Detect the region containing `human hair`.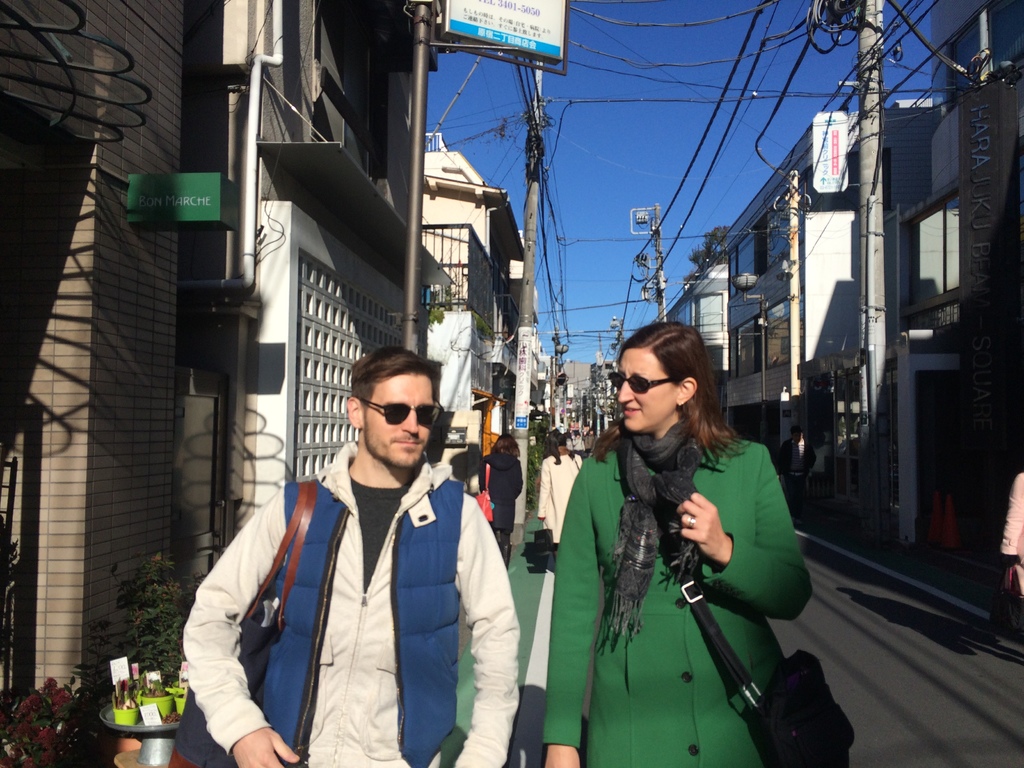
x1=491, y1=432, x2=520, y2=456.
